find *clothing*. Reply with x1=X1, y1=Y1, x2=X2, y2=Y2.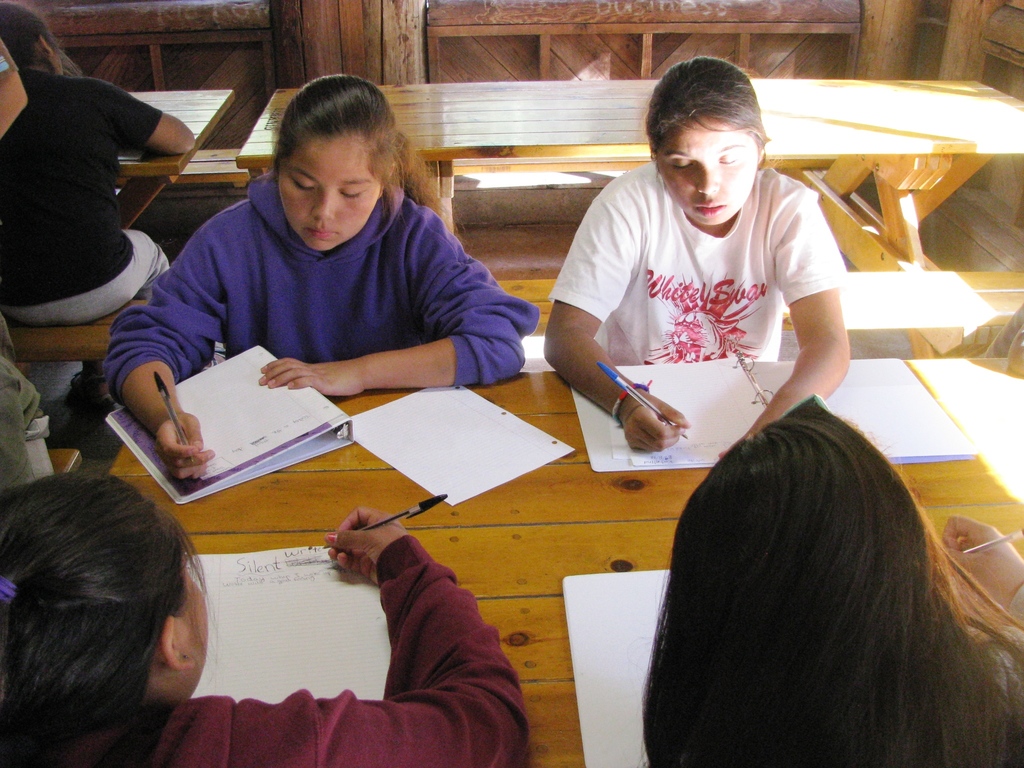
x1=0, y1=66, x2=170, y2=324.
